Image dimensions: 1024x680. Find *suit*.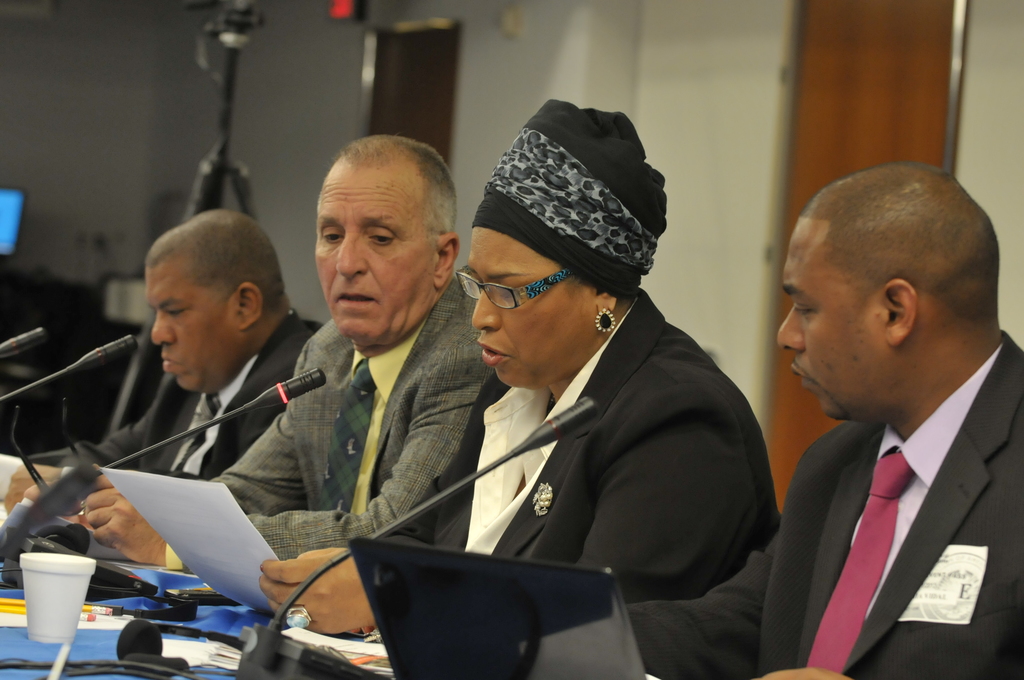
x1=365 y1=287 x2=789 y2=617.
